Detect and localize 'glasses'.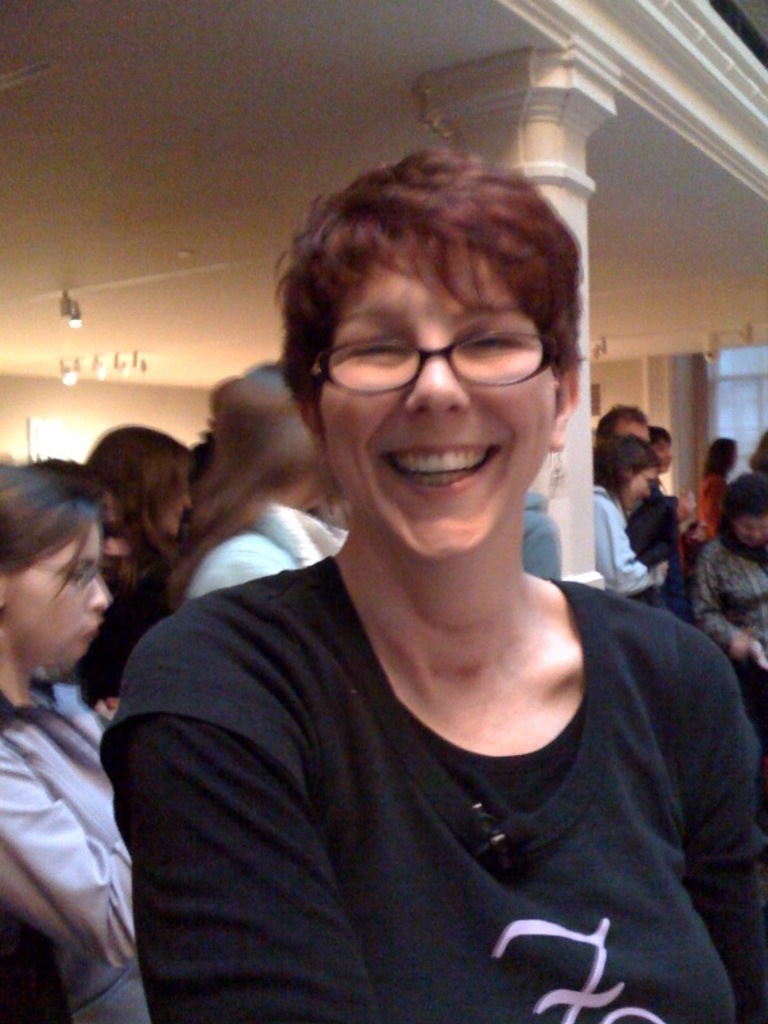
Localized at (left=303, top=324, right=573, bottom=403).
